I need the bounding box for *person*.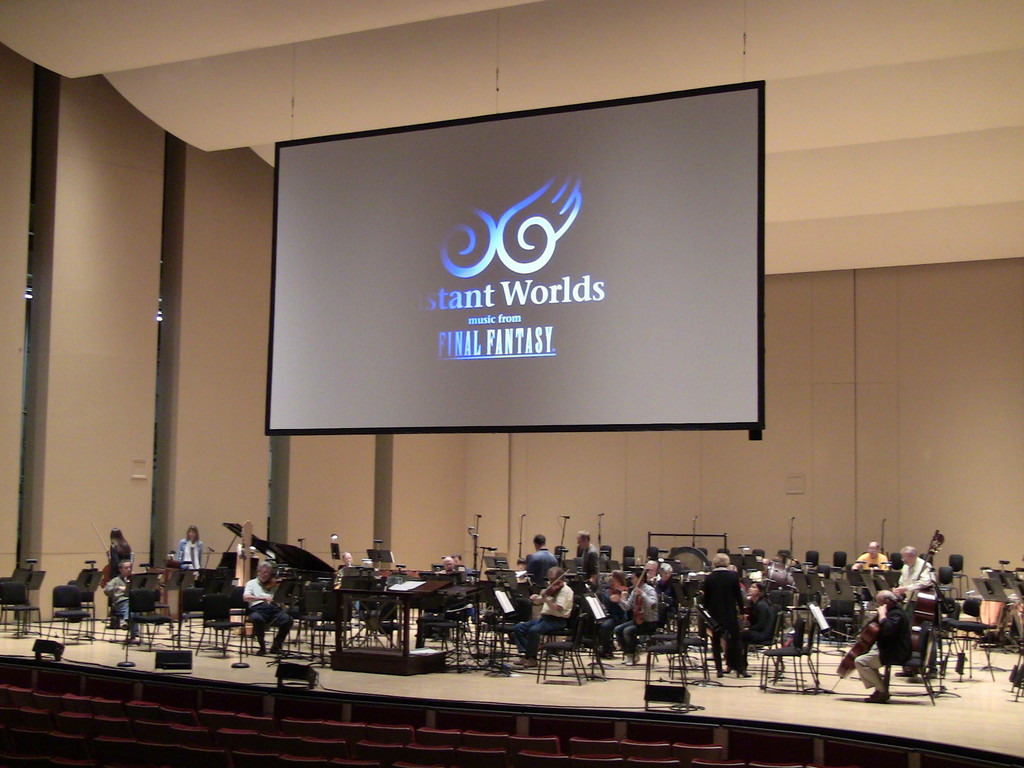
Here it is: crop(862, 543, 897, 579).
